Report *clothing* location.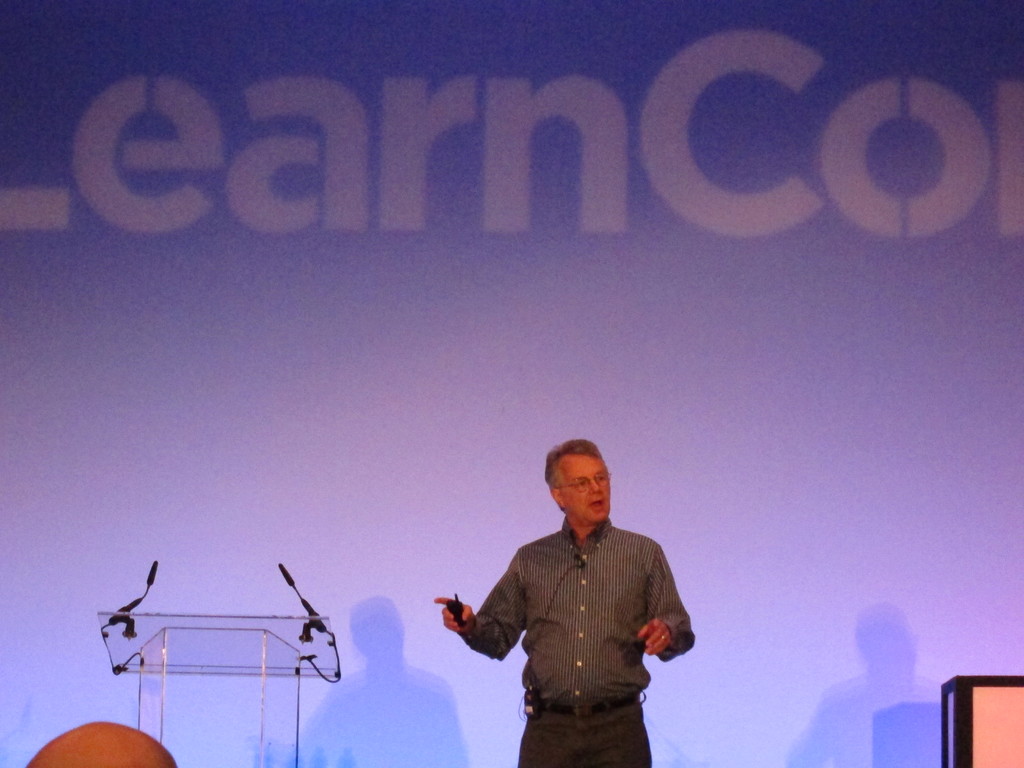
Report: pyautogui.locateOnScreen(454, 504, 692, 739).
